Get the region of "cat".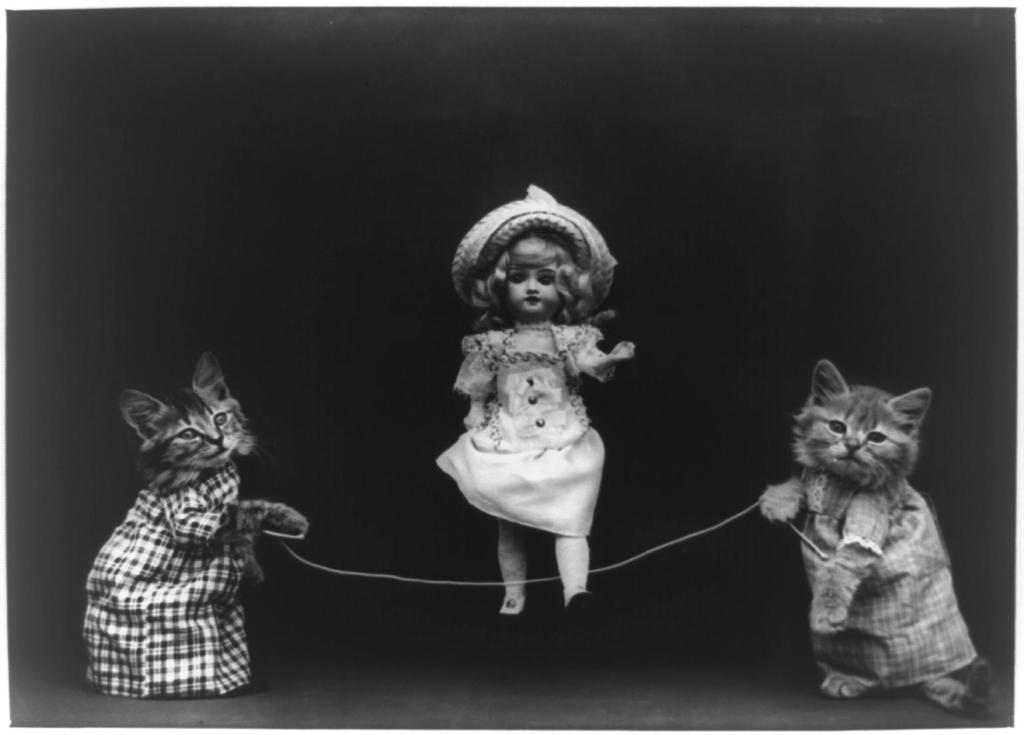
select_region(85, 344, 309, 701).
